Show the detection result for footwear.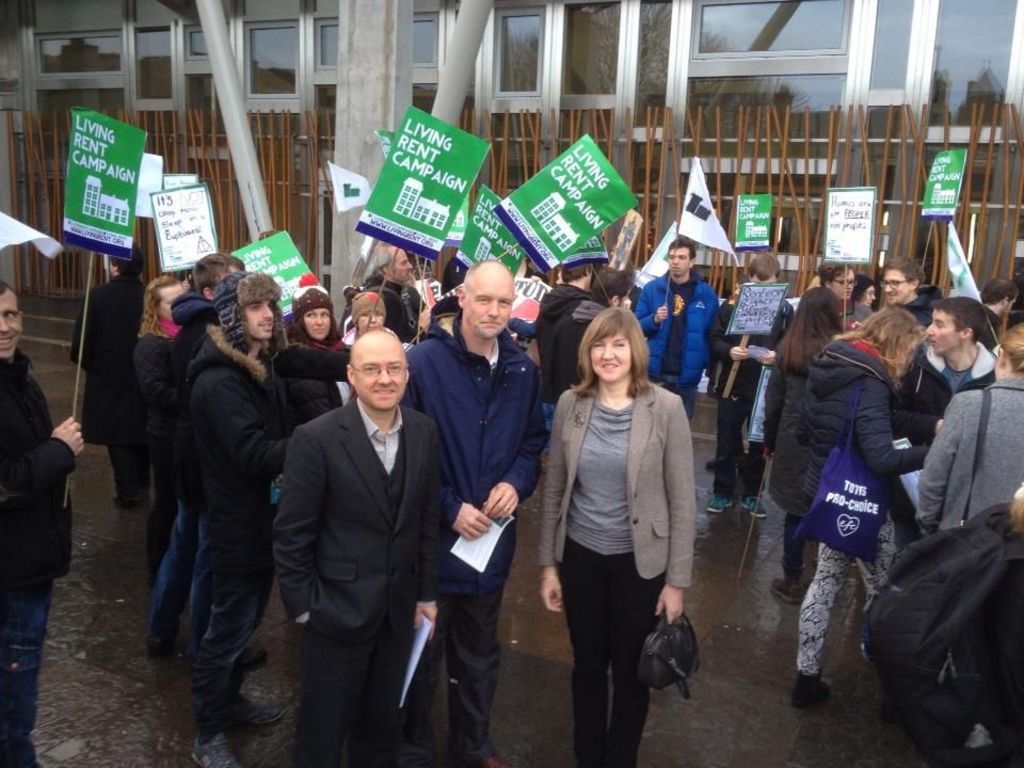
[149, 628, 178, 657].
